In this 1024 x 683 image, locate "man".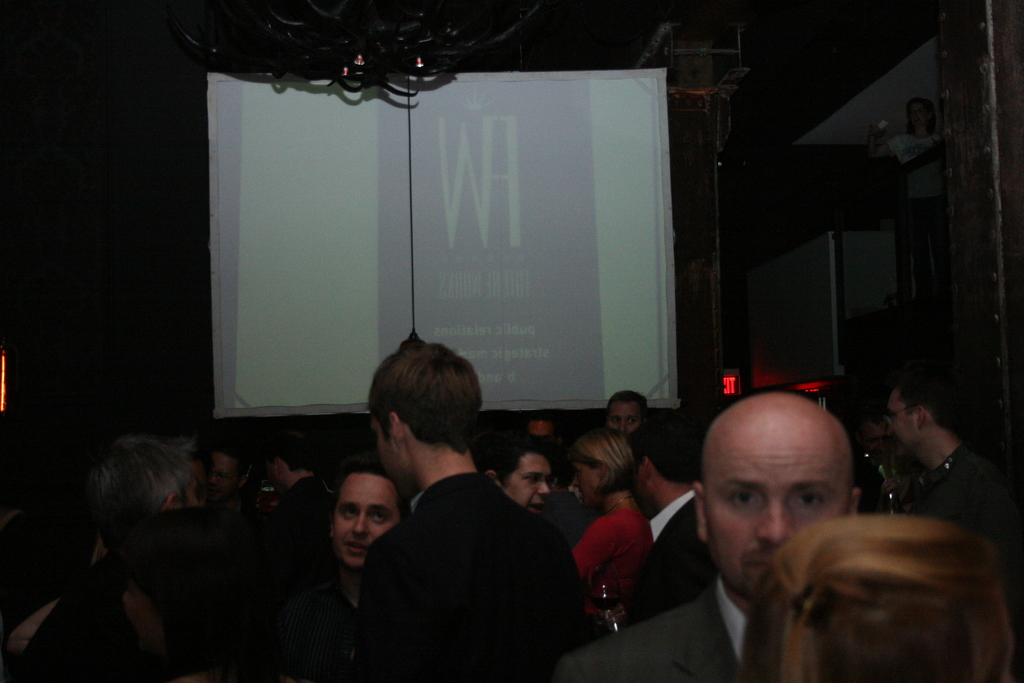
Bounding box: bbox=(207, 436, 251, 498).
